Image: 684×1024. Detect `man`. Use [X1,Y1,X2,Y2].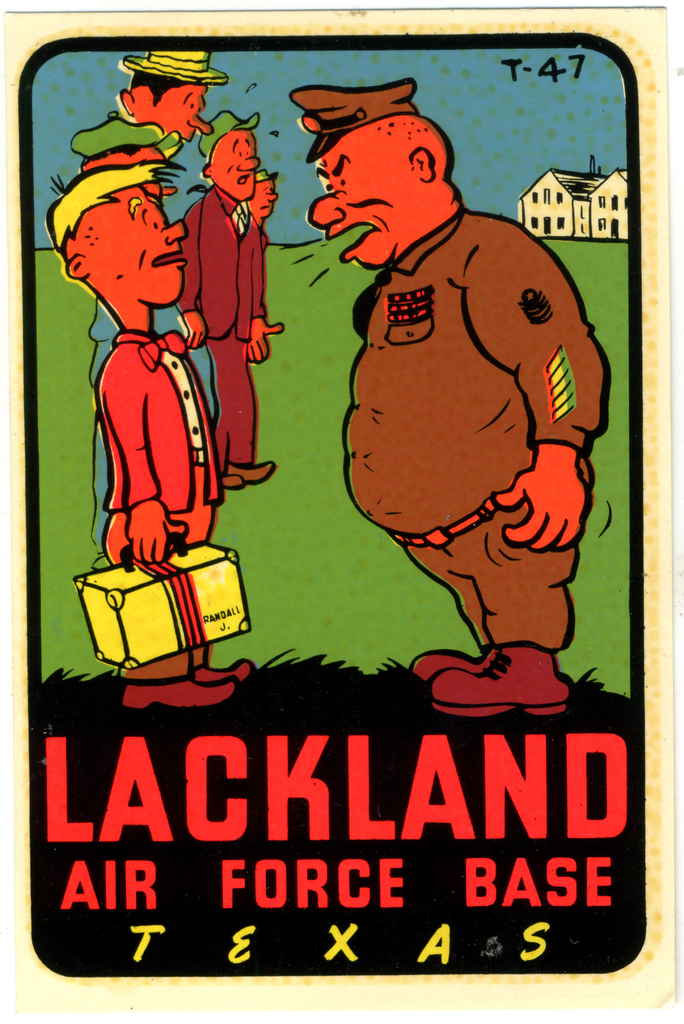
[67,113,216,571].
